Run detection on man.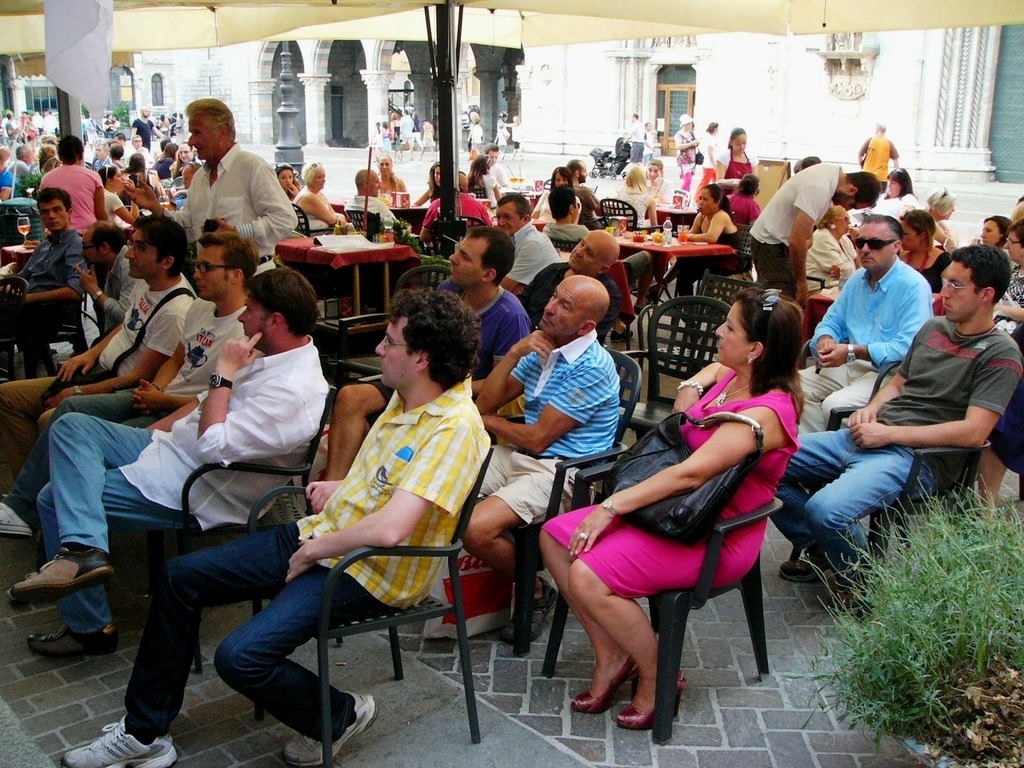
Result: <region>72, 225, 205, 337</region>.
